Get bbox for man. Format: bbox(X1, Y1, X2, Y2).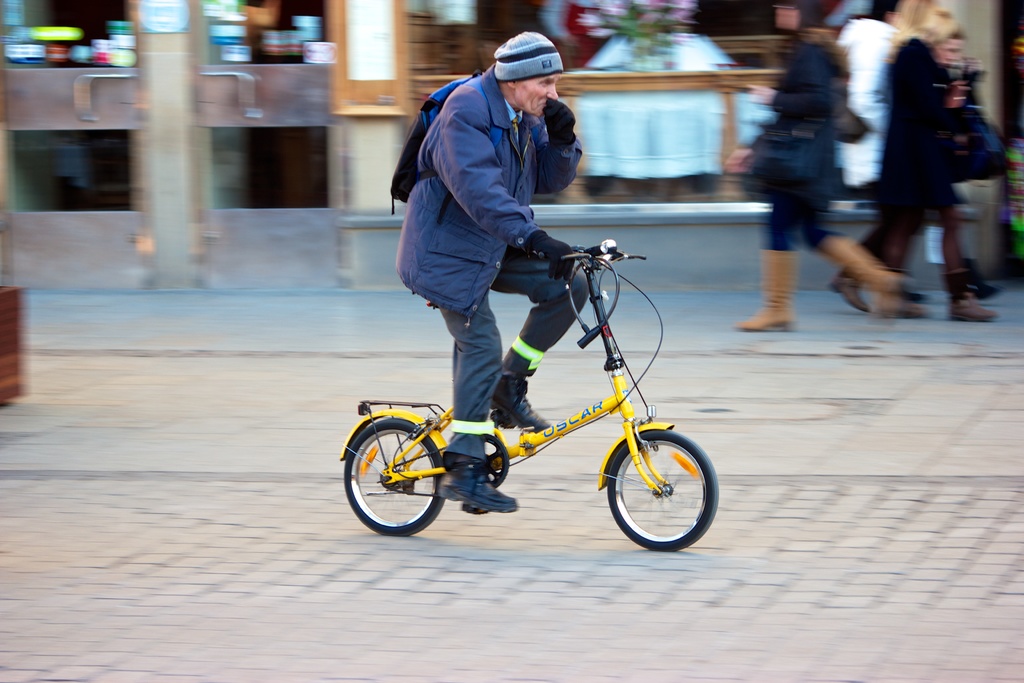
bbox(835, 0, 935, 314).
